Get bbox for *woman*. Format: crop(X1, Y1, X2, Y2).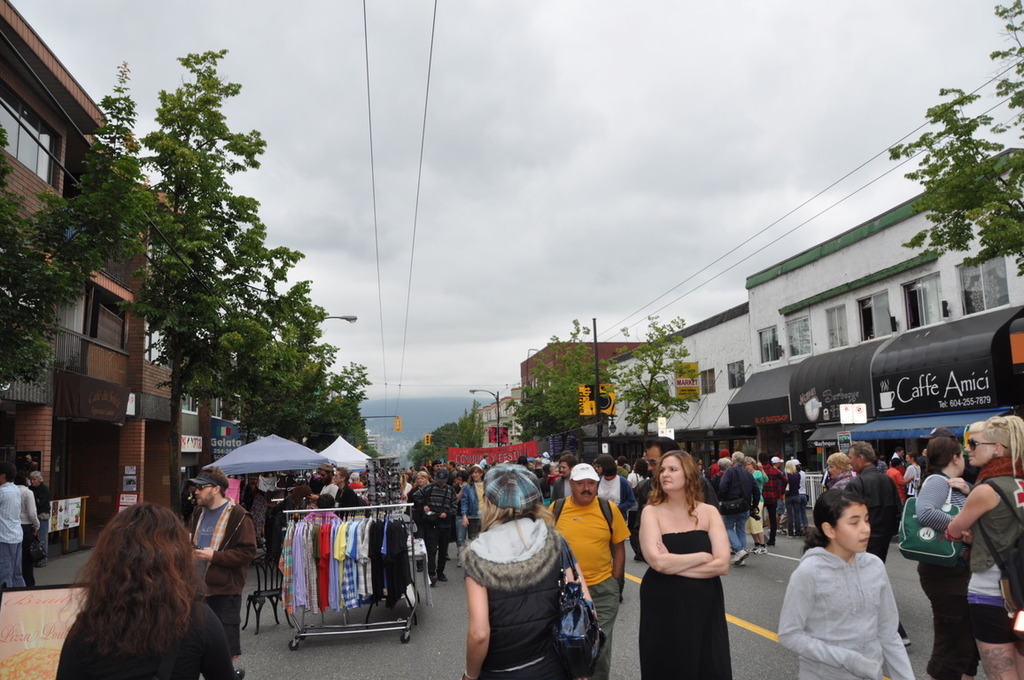
crop(821, 451, 850, 488).
